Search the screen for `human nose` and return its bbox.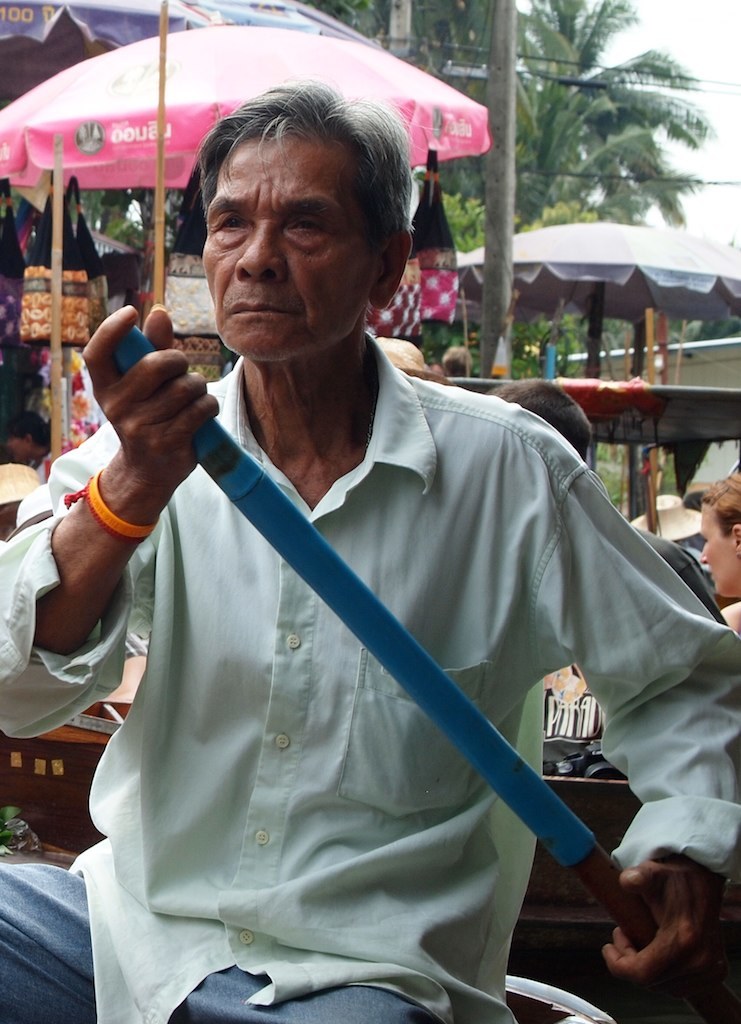
Found: <box>235,222,290,283</box>.
